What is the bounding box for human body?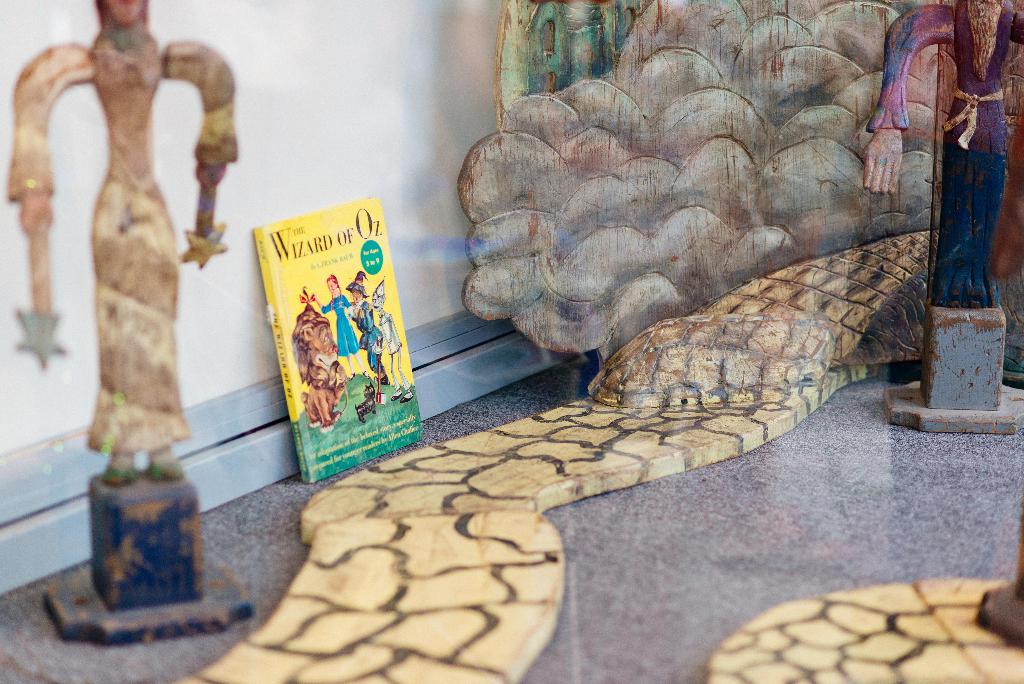
<region>312, 274, 364, 377</region>.
